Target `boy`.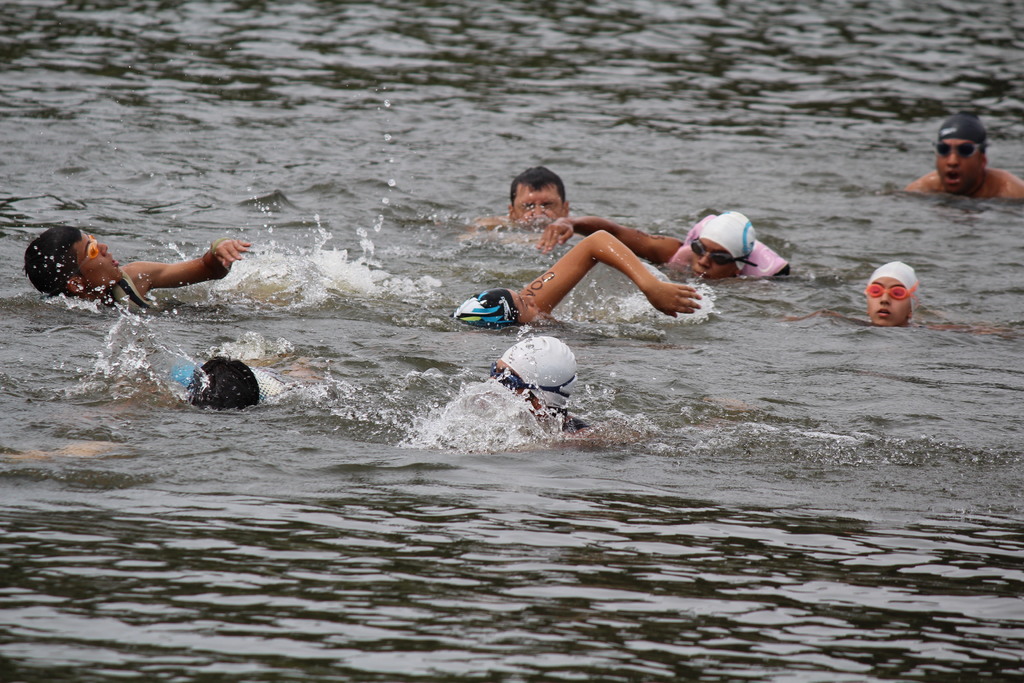
Target region: {"x1": 28, "y1": 224, "x2": 255, "y2": 315}.
